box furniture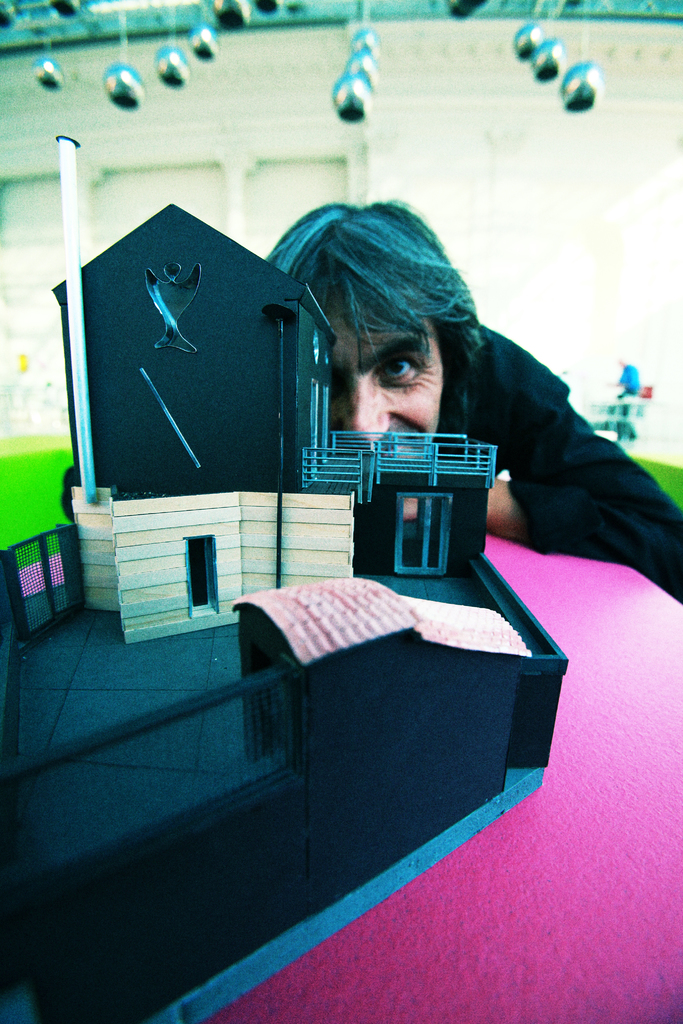
left=201, top=526, right=682, bottom=1023
